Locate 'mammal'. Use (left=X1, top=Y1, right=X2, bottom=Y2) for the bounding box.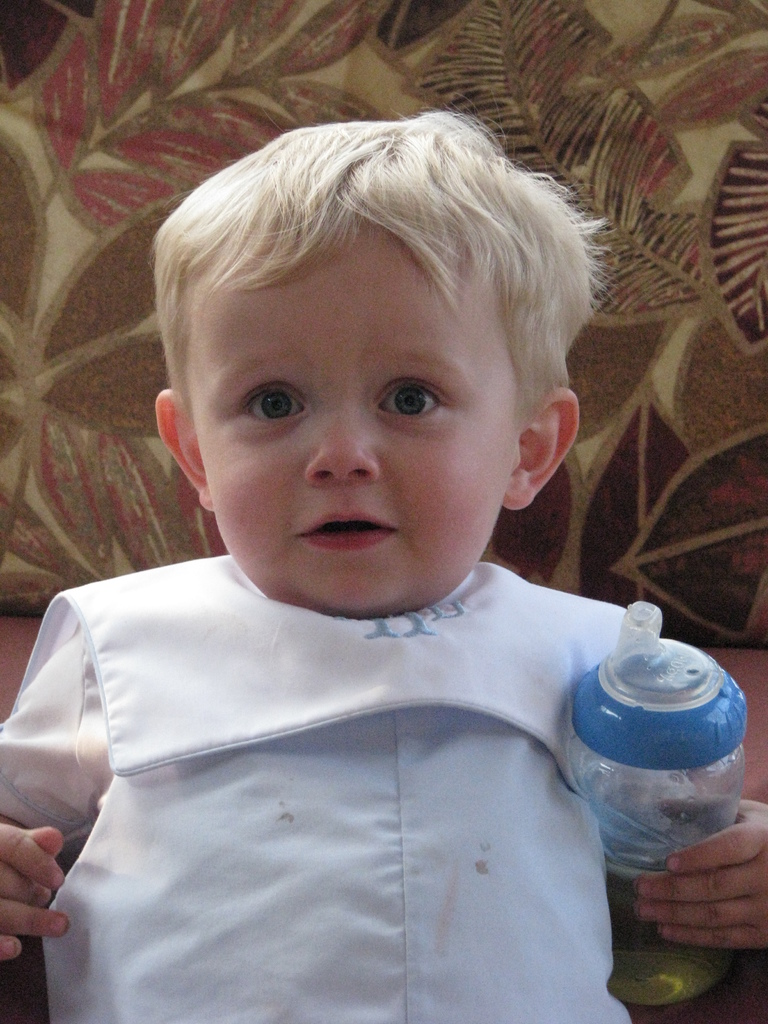
(left=0, top=120, right=726, bottom=972).
